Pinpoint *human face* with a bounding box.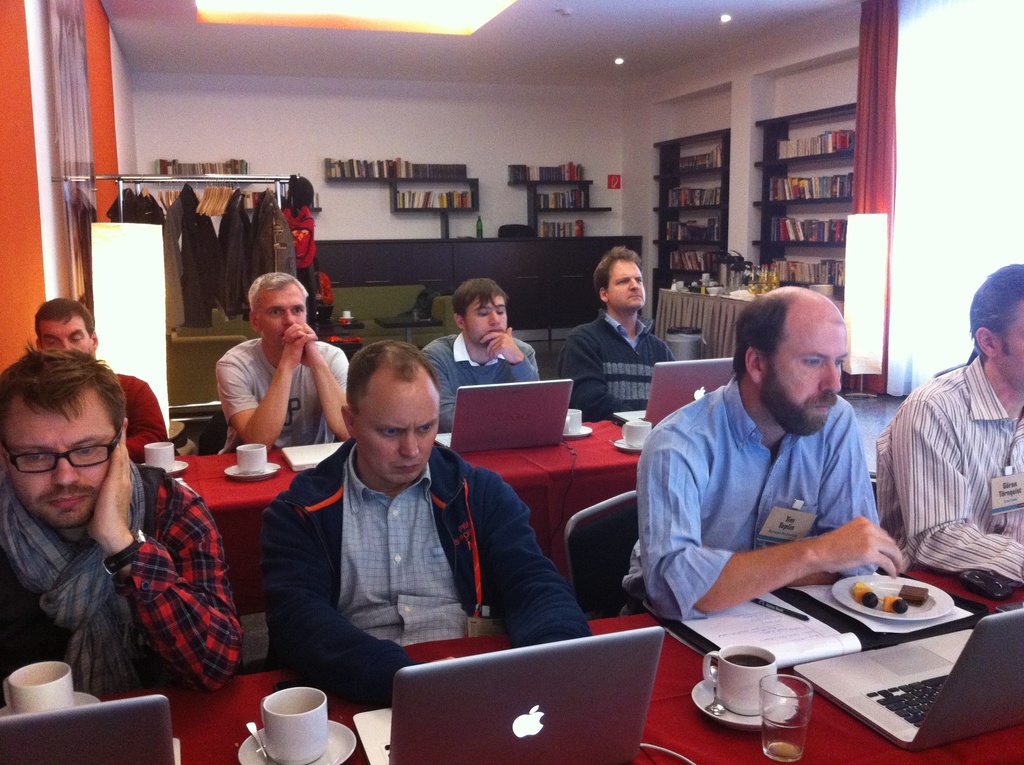
[left=38, top=307, right=90, bottom=355].
